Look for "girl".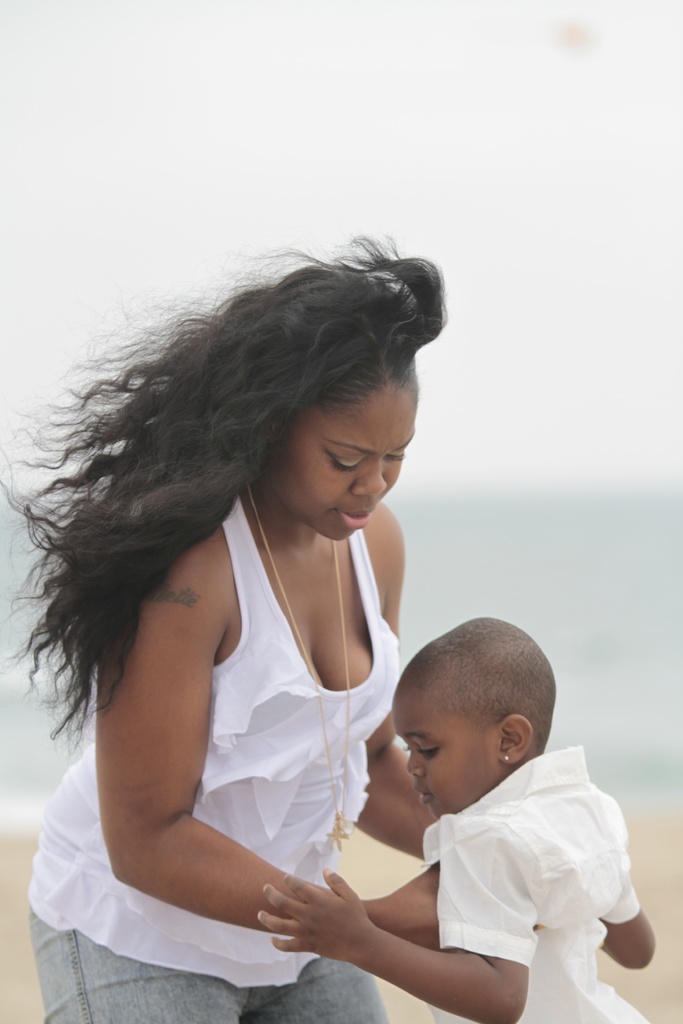
Found: 263:615:661:1023.
